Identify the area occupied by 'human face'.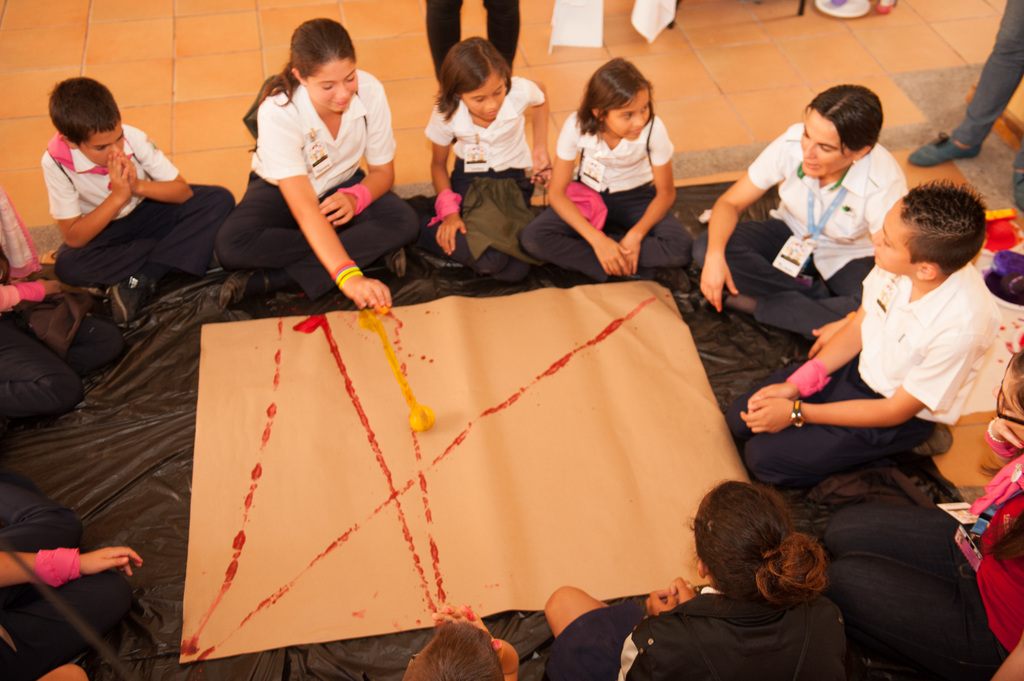
Area: 78, 120, 124, 164.
